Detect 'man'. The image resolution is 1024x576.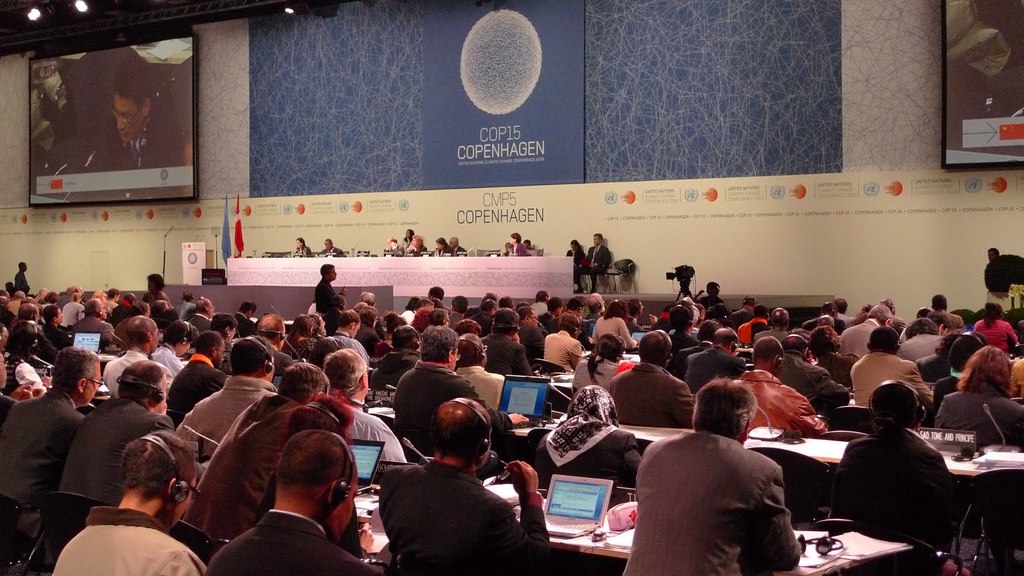
rect(847, 331, 934, 408).
